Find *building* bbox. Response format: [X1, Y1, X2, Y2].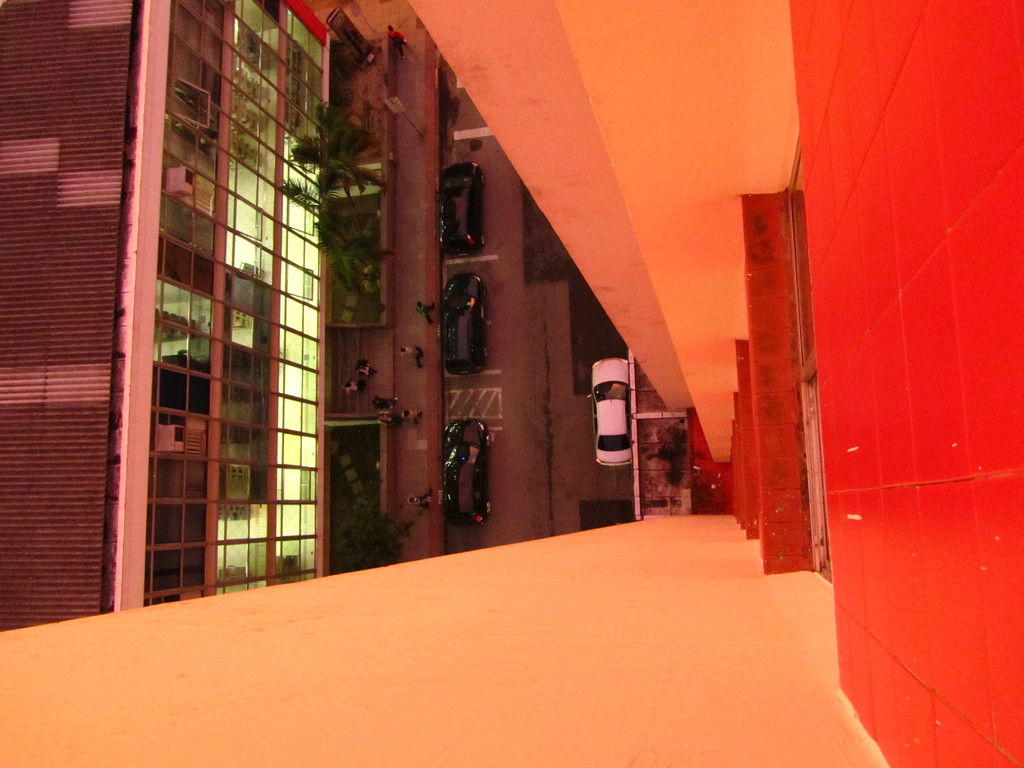
[0, 0, 448, 641].
